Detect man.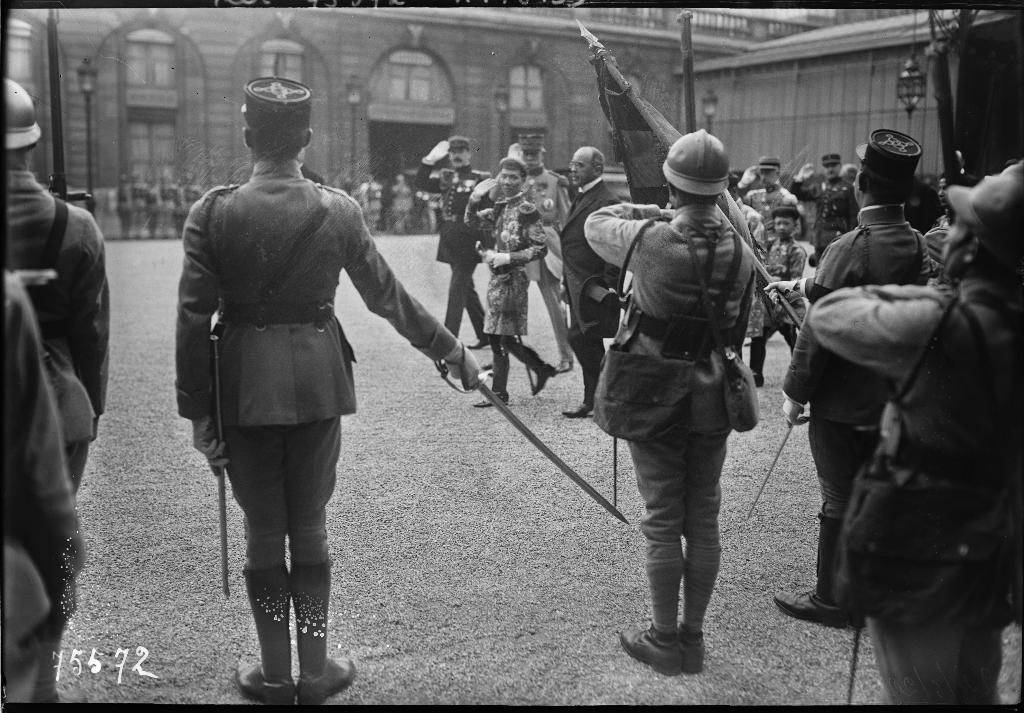
Detected at (732,151,790,217).
